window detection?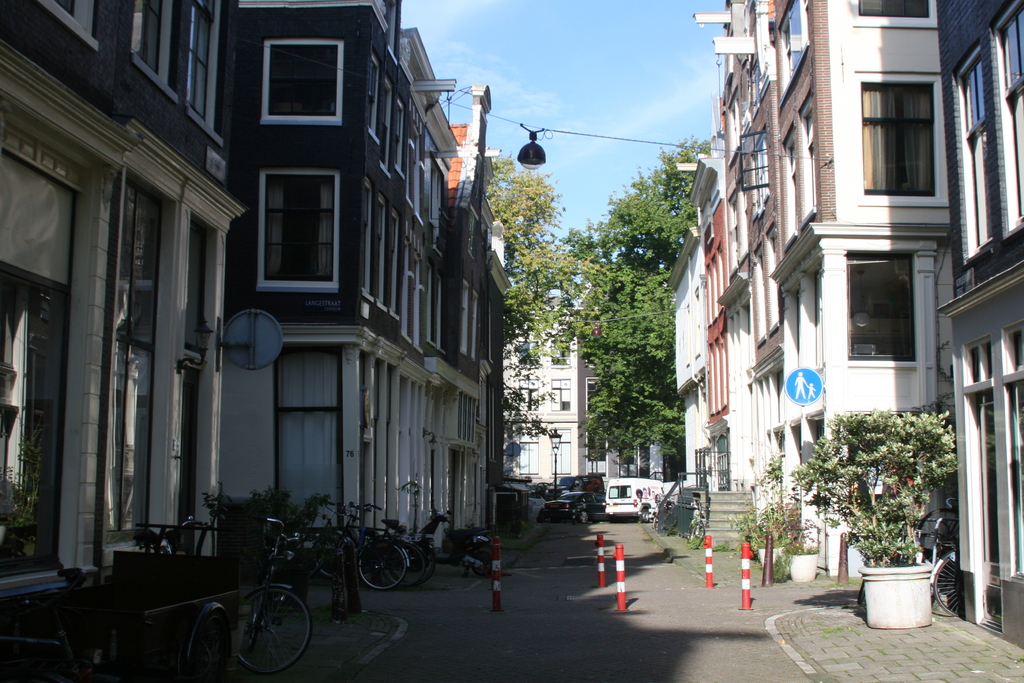
x1=968 y1=38 x2=1005 y2=249
